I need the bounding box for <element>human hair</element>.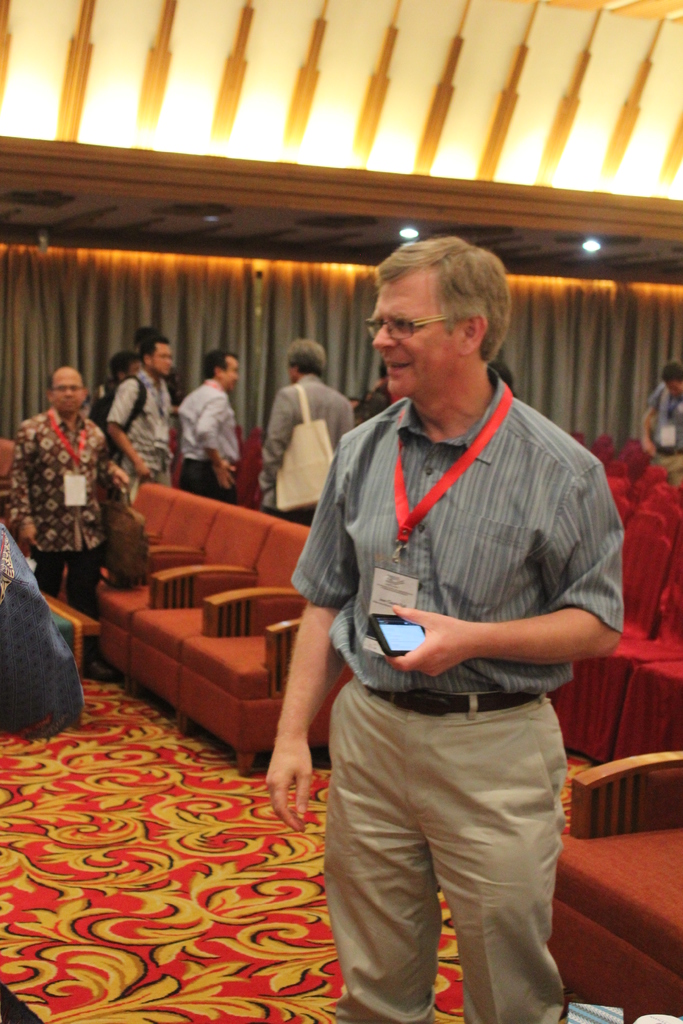
Here it is: pyautogui.locateOnScreen(107, 352, 133, 389).
